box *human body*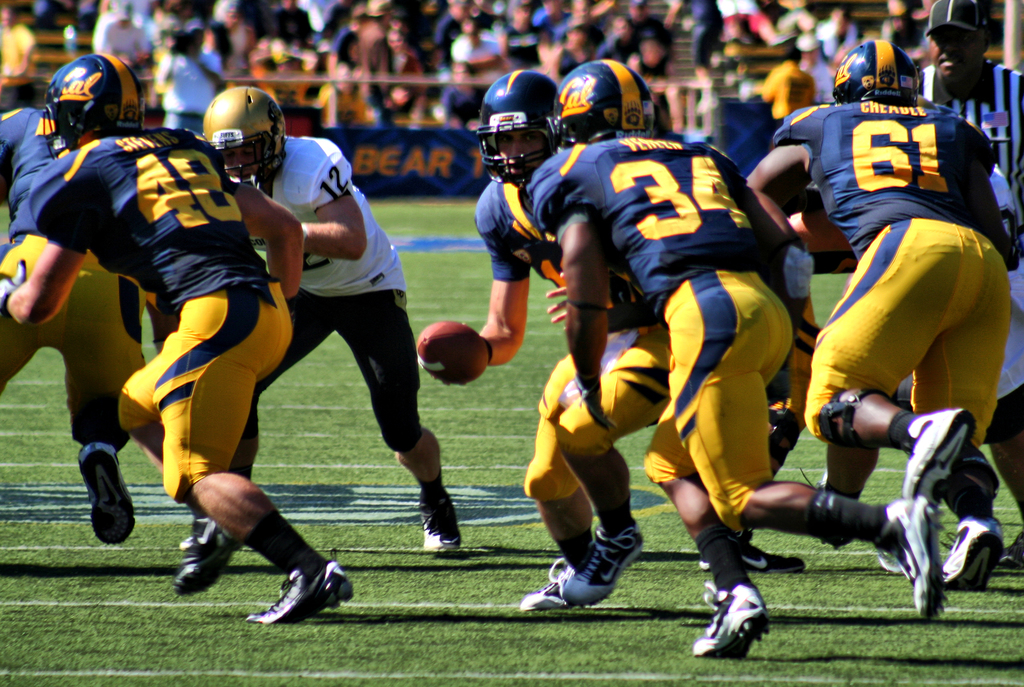
bbox(558, 54, 950, 657)
